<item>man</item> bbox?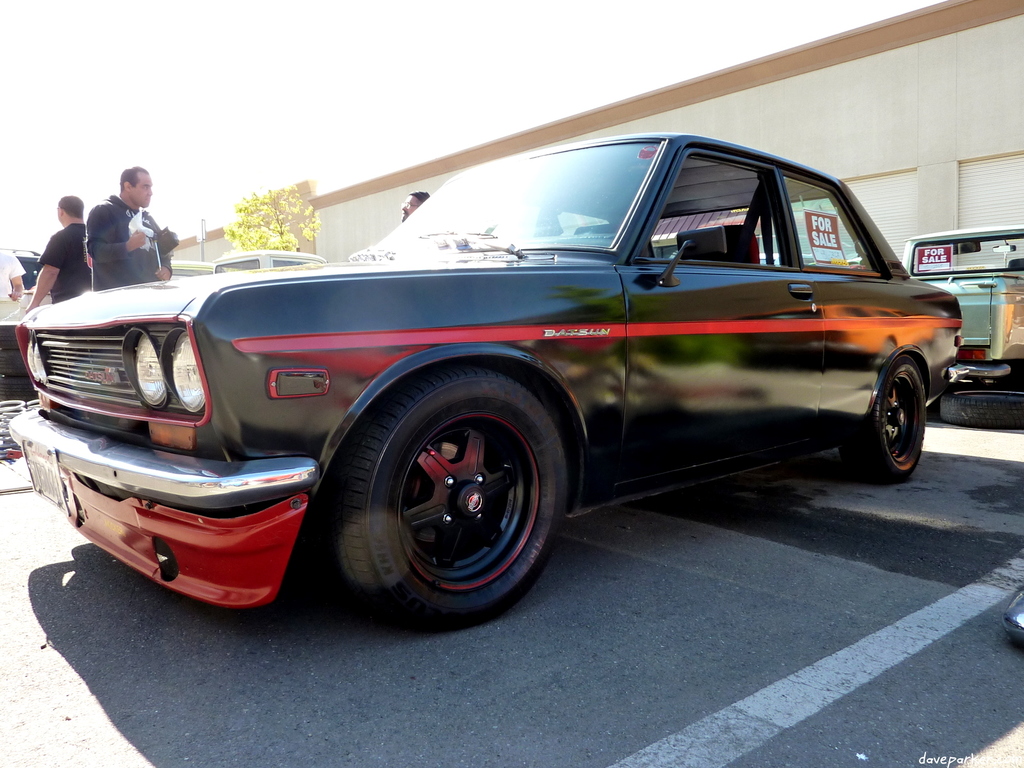
rect(81, 162, 180, 293)
